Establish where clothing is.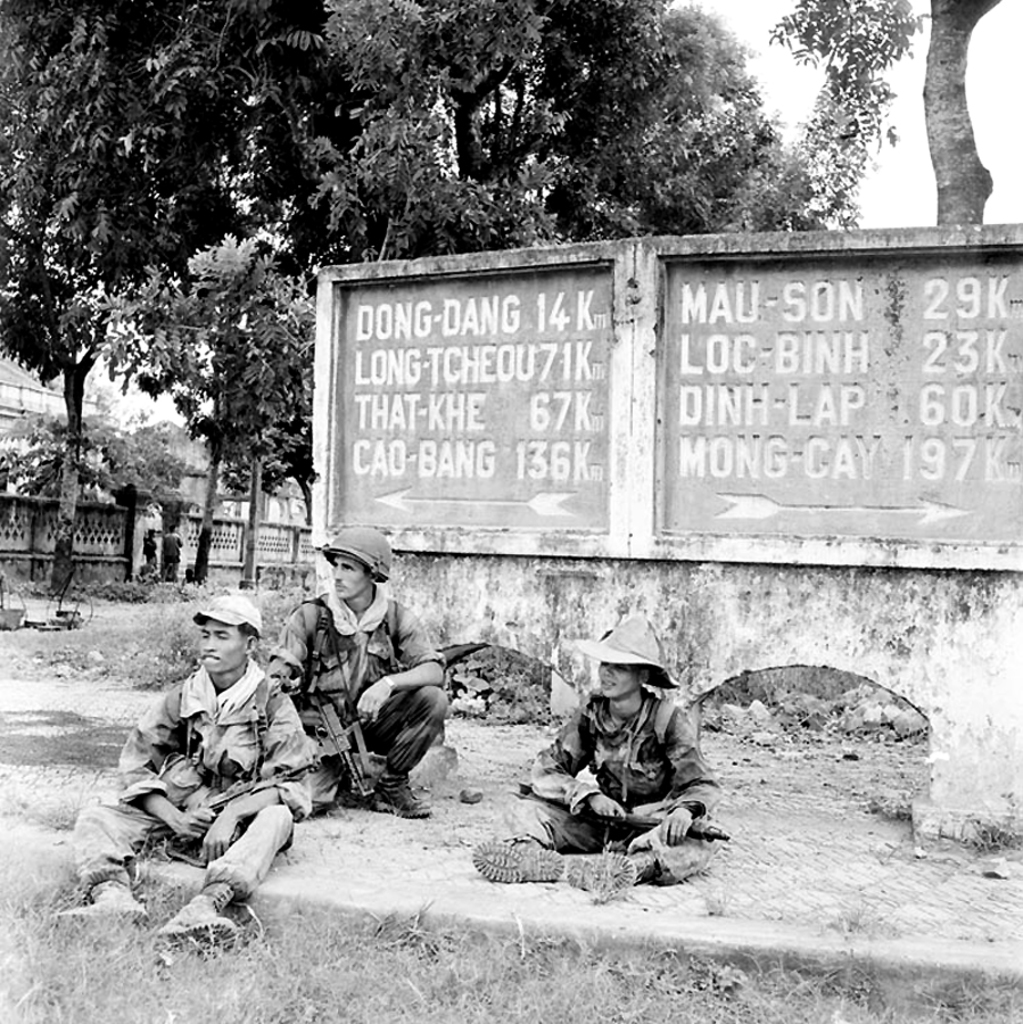
Established at (left=576, top=600, right=696, bottom=701).
